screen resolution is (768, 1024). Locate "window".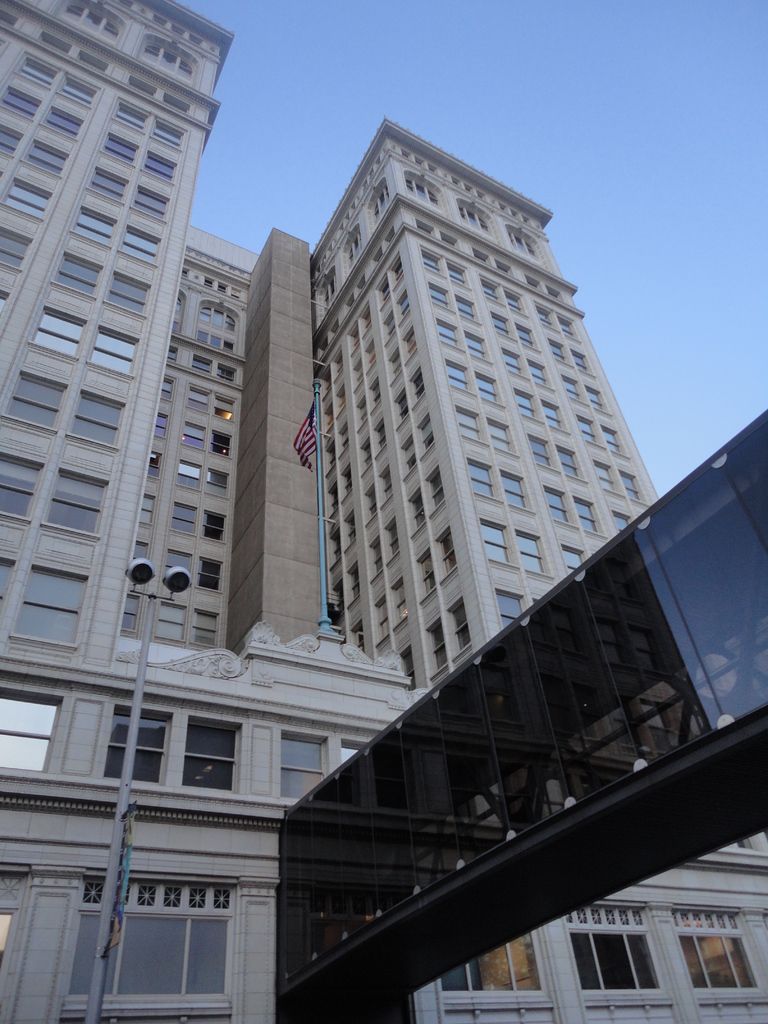
[374, 417, 387, 455].
